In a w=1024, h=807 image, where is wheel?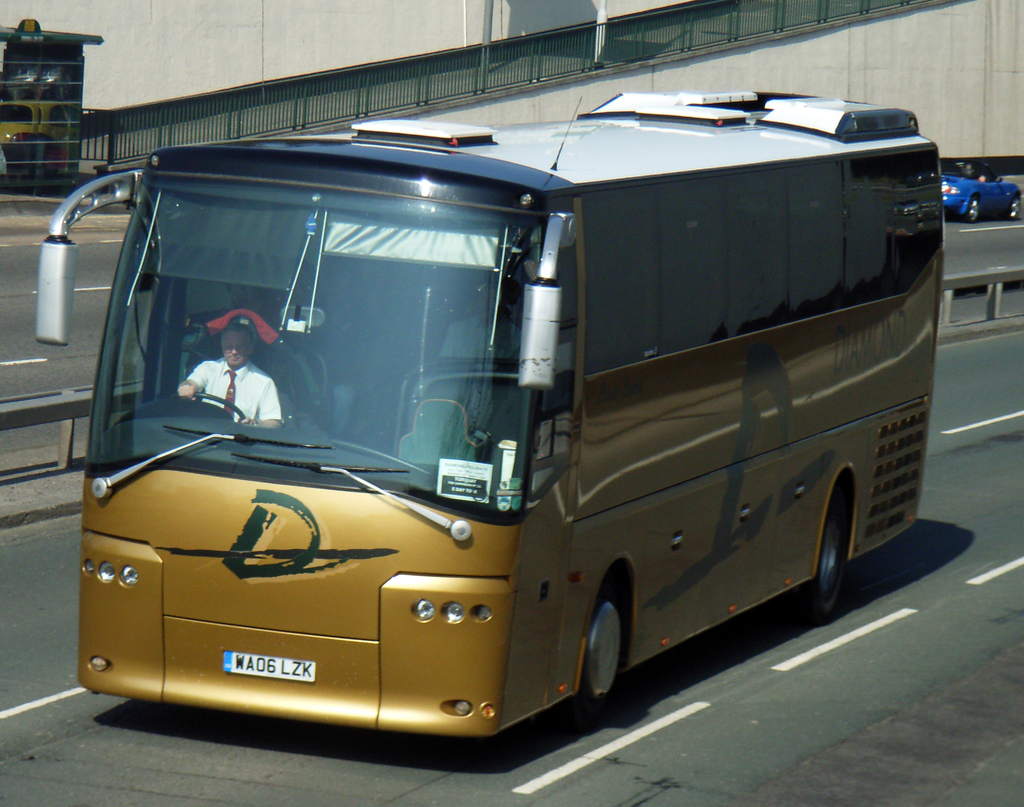
Rect(969, 189, 983, 222).
